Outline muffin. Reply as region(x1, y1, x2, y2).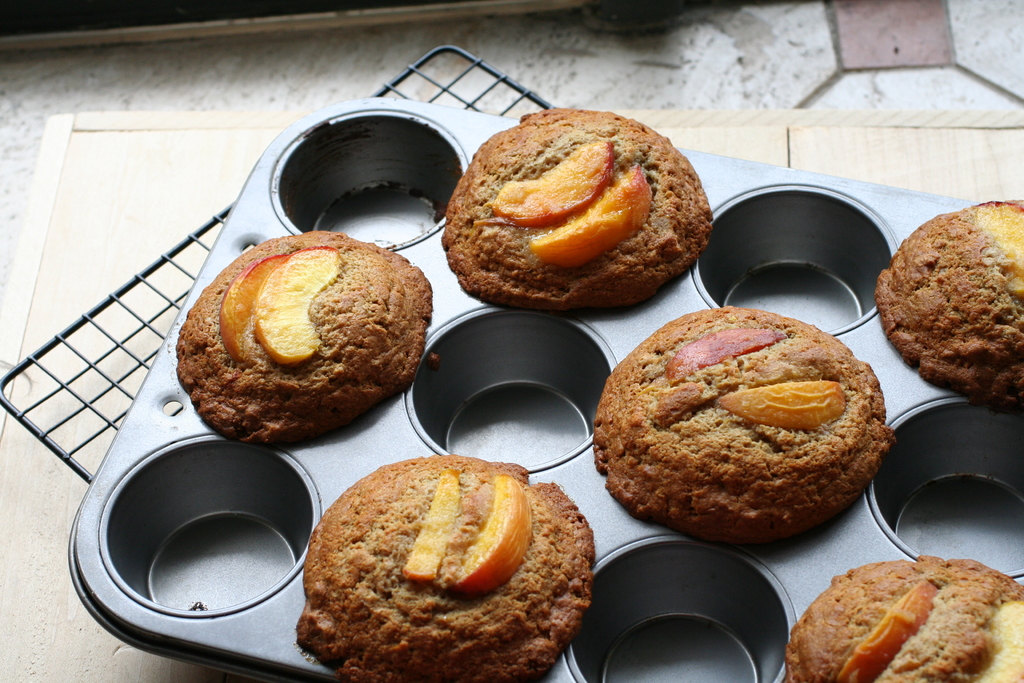
region(180, 226, 434, 446).
